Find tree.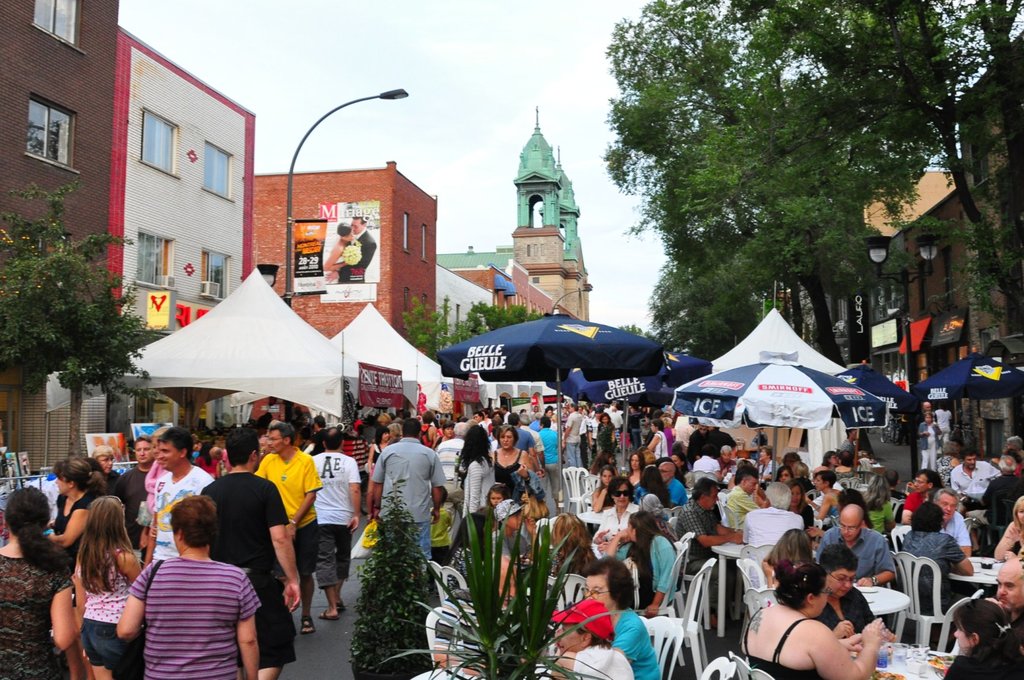
601, 0, 929, 471.
